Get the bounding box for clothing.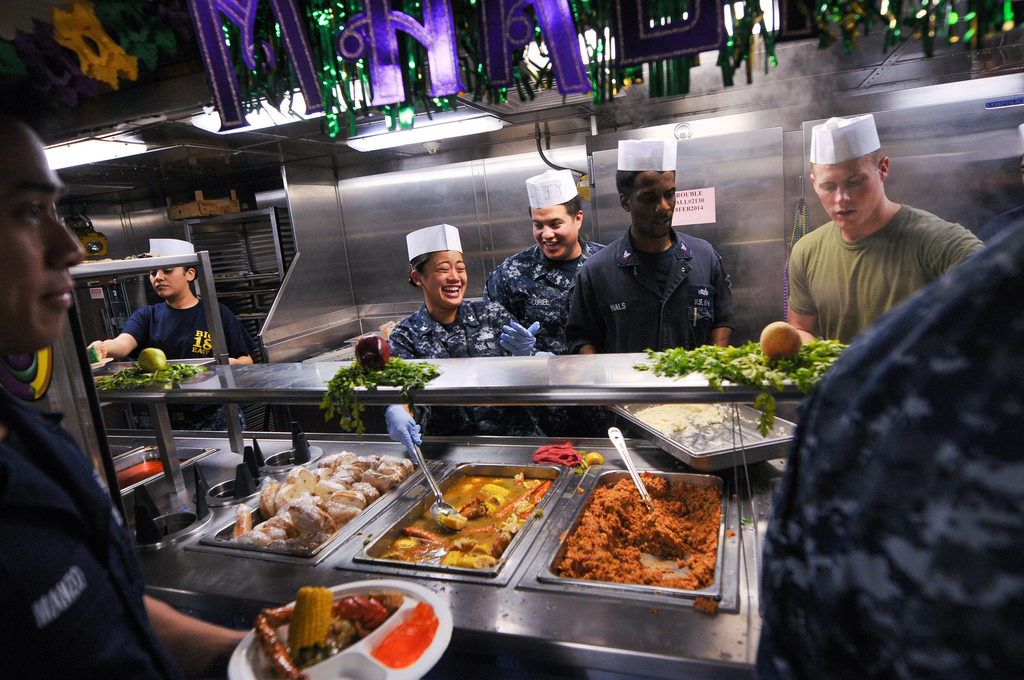
rect(770, 169, 970, 340).
